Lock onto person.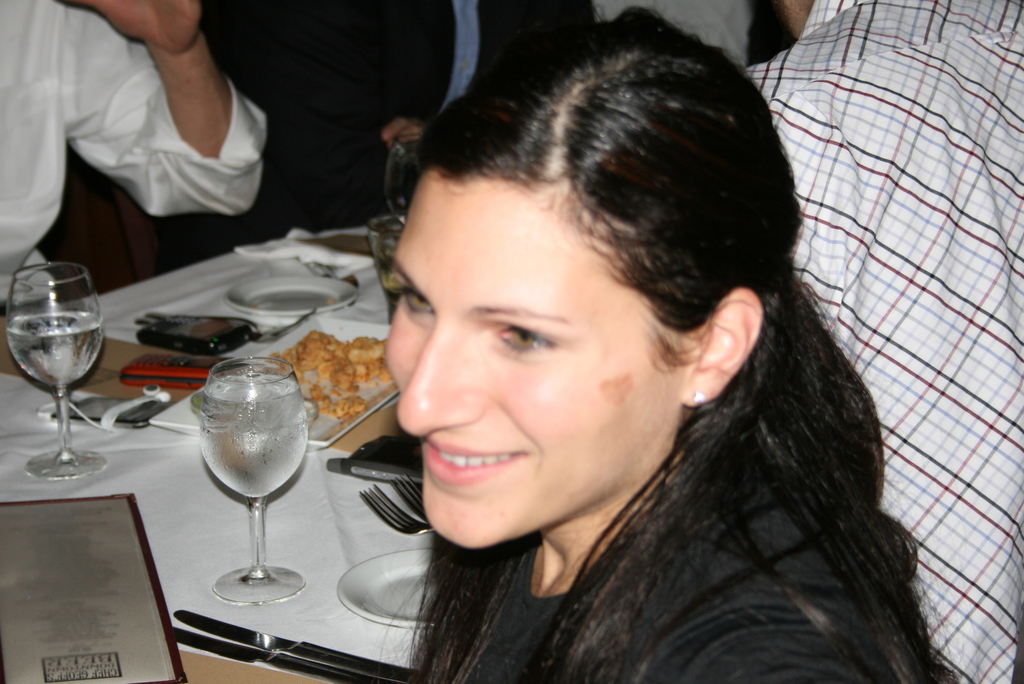
Locked: box=[263, 0, 920, 683].
